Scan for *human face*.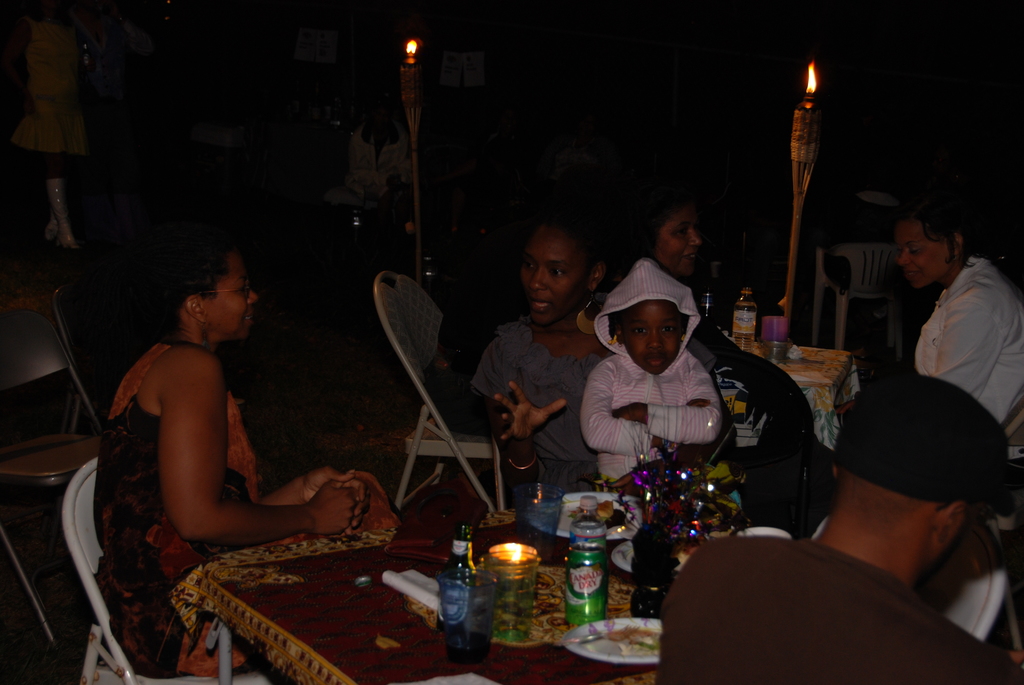
Scan result: <region>650, 210, 700, 280</region>.
